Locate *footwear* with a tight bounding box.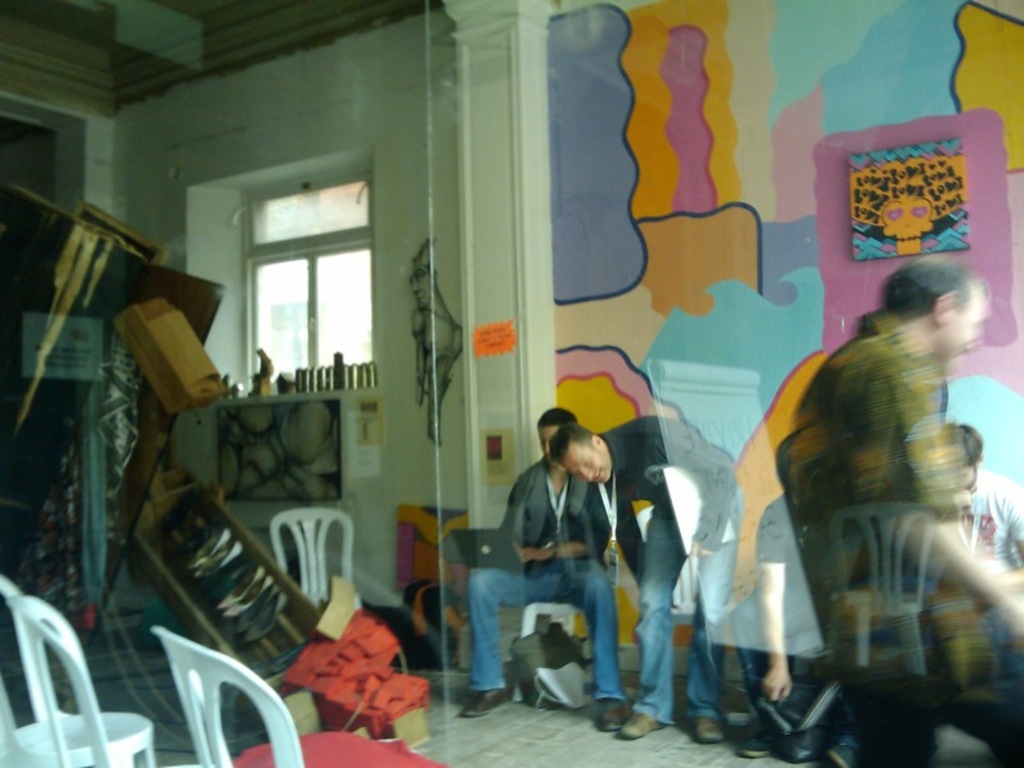
left=454, top=689, right=499, bottom=716.
